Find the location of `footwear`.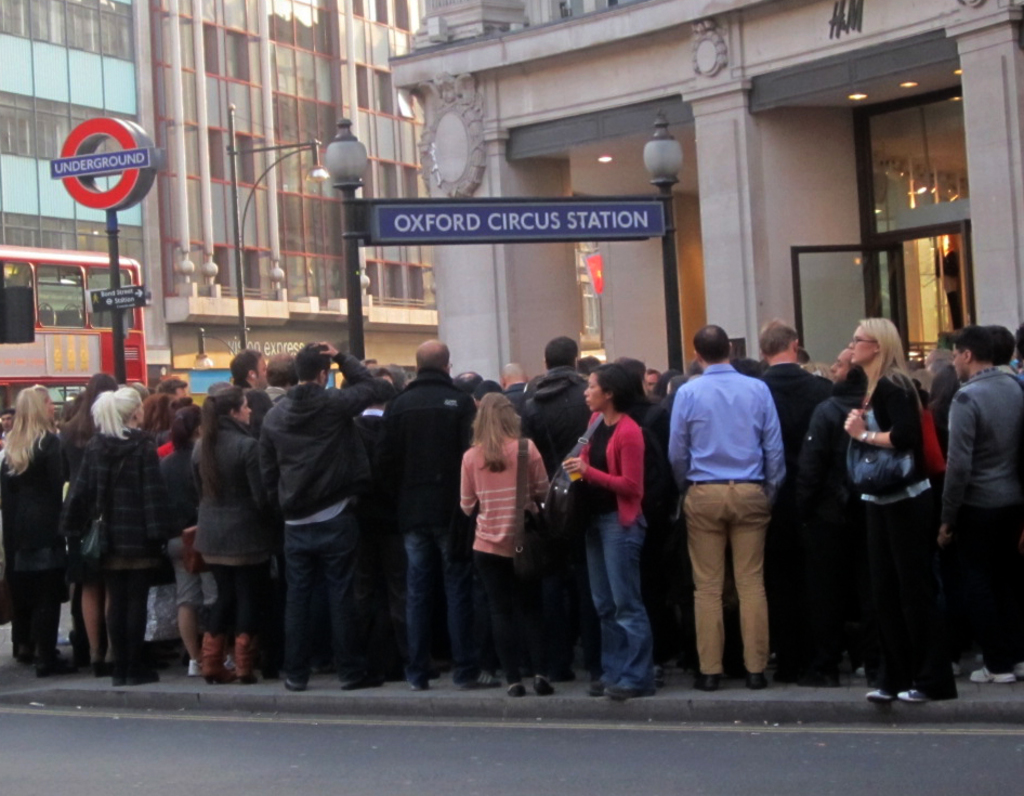
Location: BBox(587, 678, 658, 700).
